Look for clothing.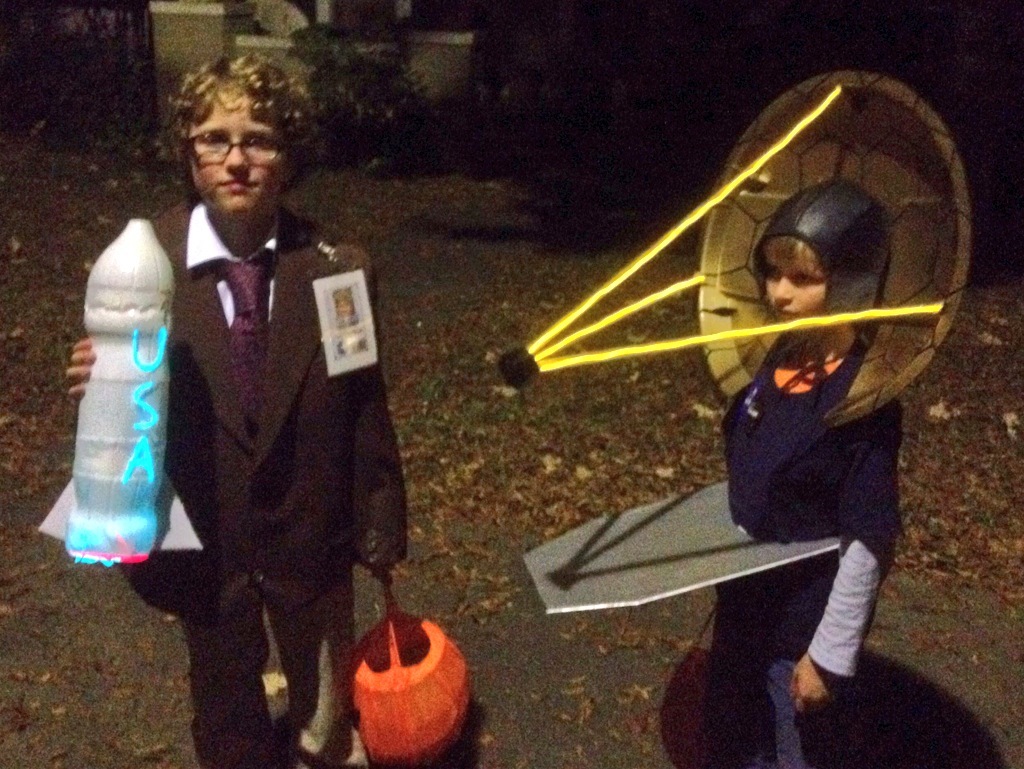
Found: (112,133,392,728).
